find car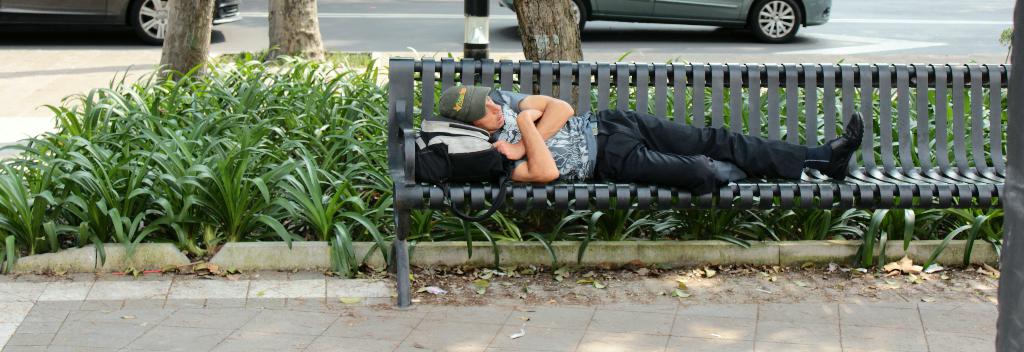
496, 0, 835, 42
